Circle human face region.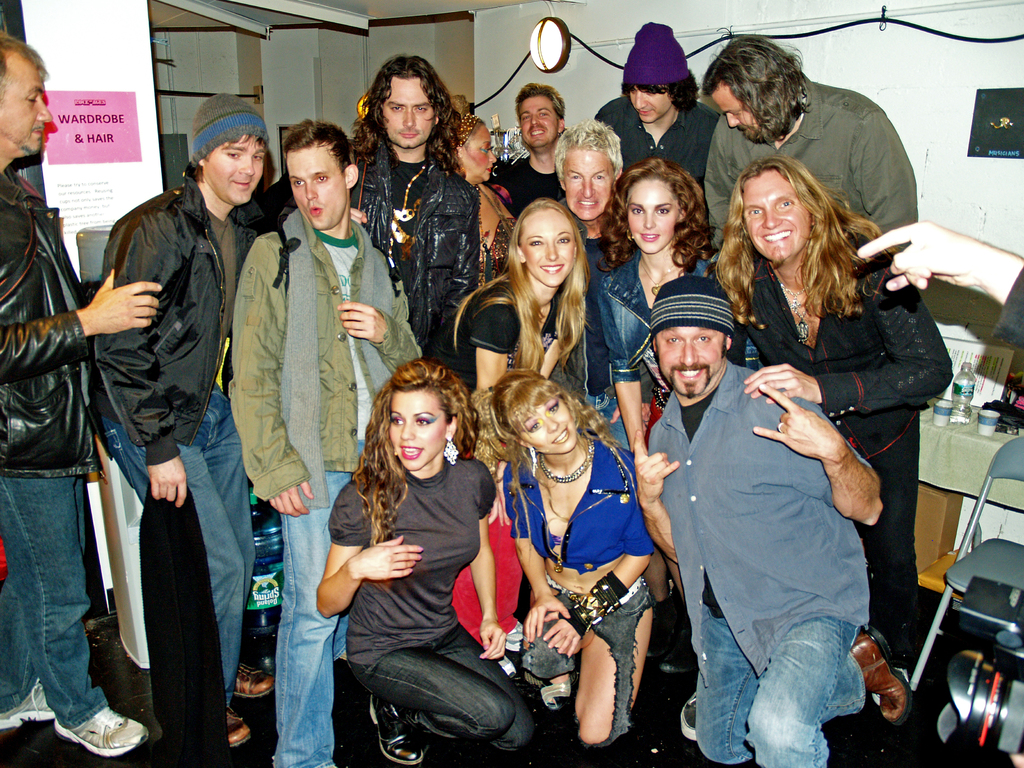
Region: box(516, 94, 555, 143).
